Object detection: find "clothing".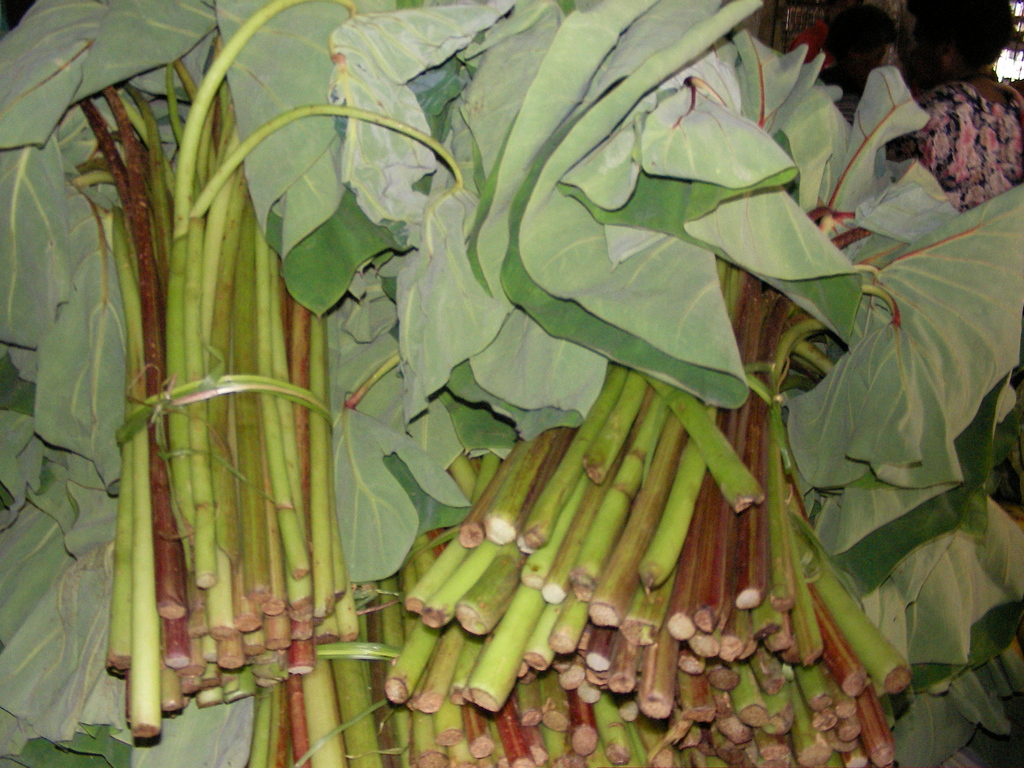
x1=822 y1=65 x2=866 y2=125.
